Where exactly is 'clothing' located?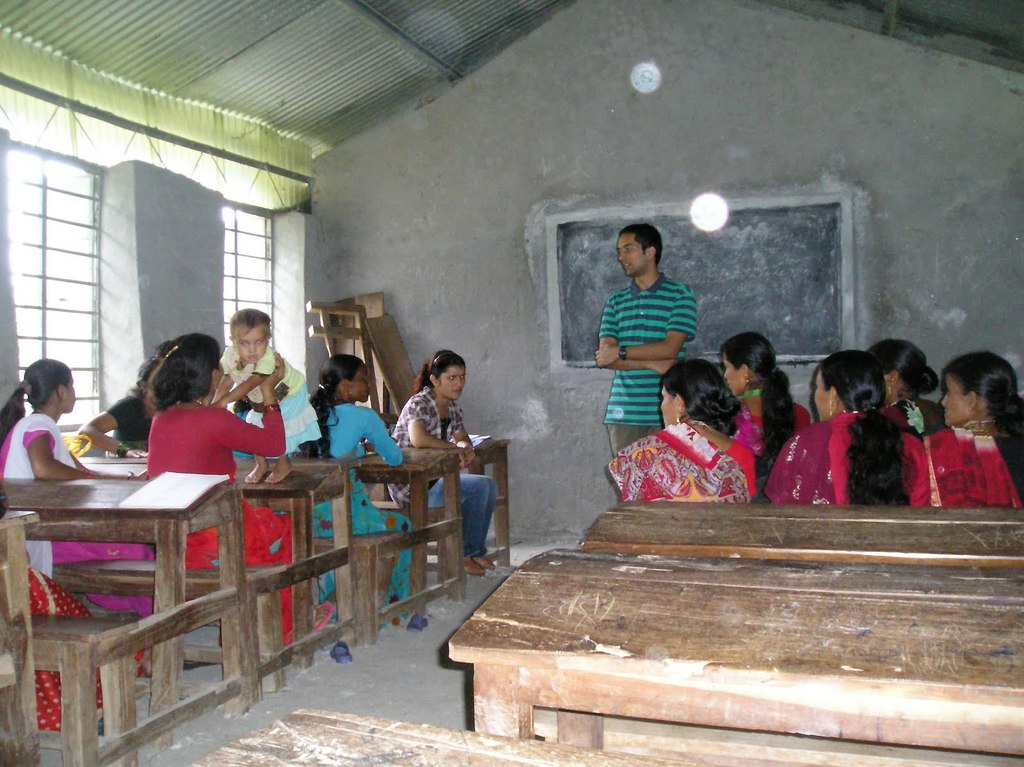
Its bounding box is [left=387, top=386, right=506, bottom=556].
